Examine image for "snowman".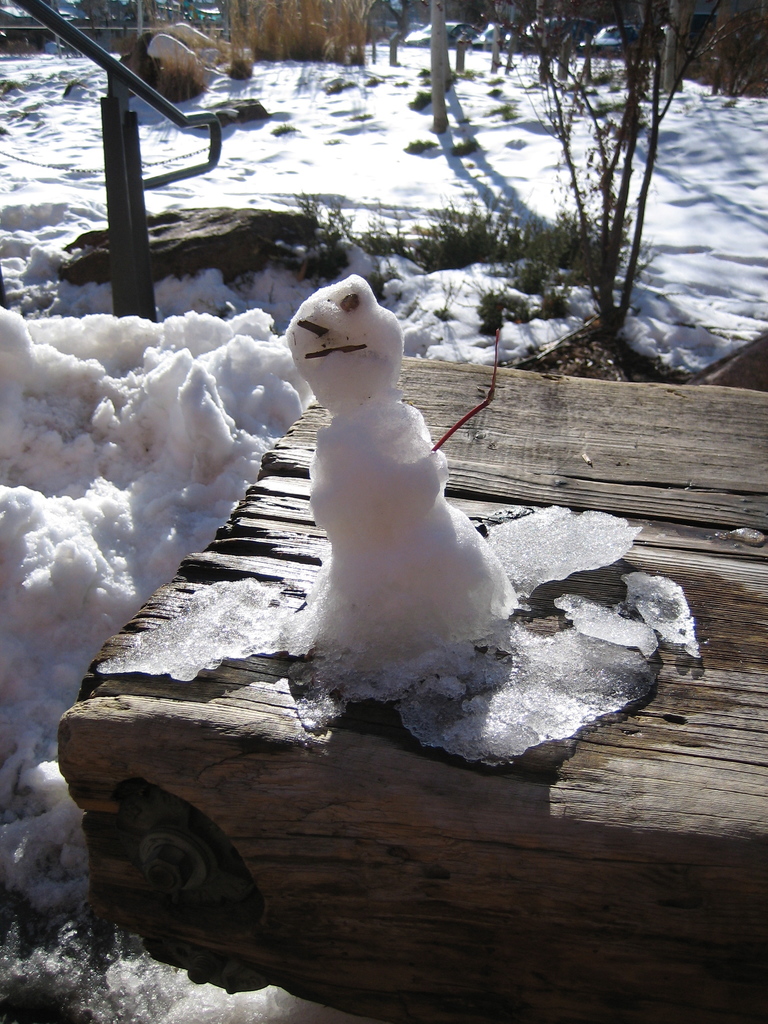
Examination result: rect(260, 293, 536, 712).
